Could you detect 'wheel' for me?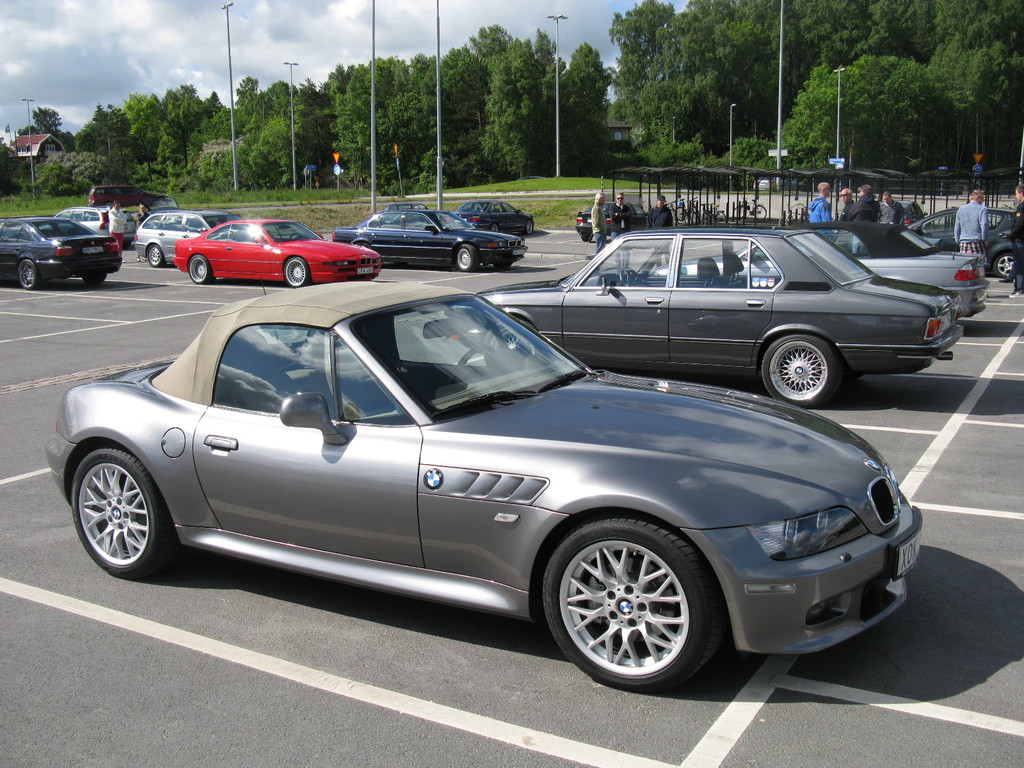
Detection result: Rect(186, 255, 210, 283).
